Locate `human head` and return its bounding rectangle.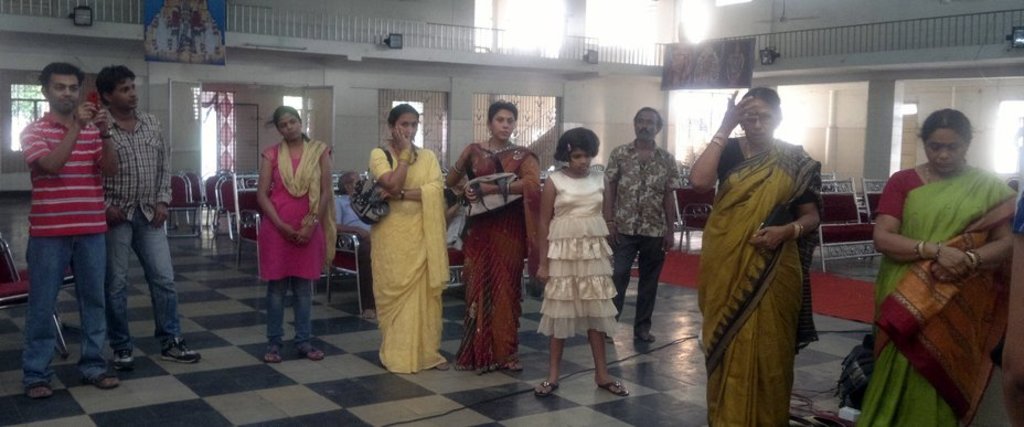
detection(97, 63, 139, 111).
